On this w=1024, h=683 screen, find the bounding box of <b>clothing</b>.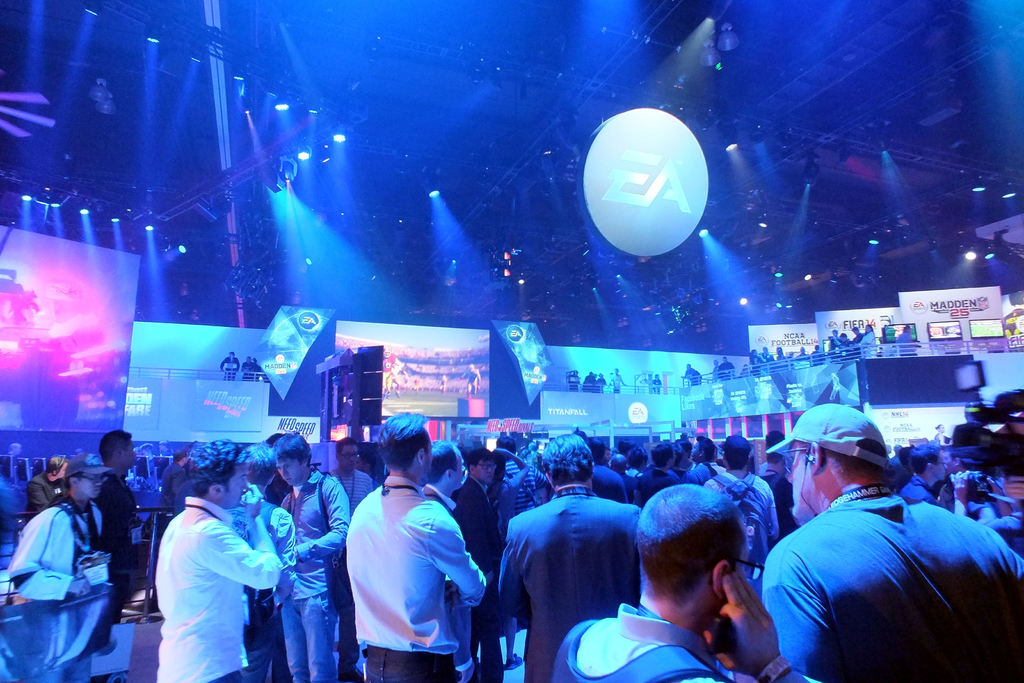
Bounding box: BBox(590, 463, 629, 506).
